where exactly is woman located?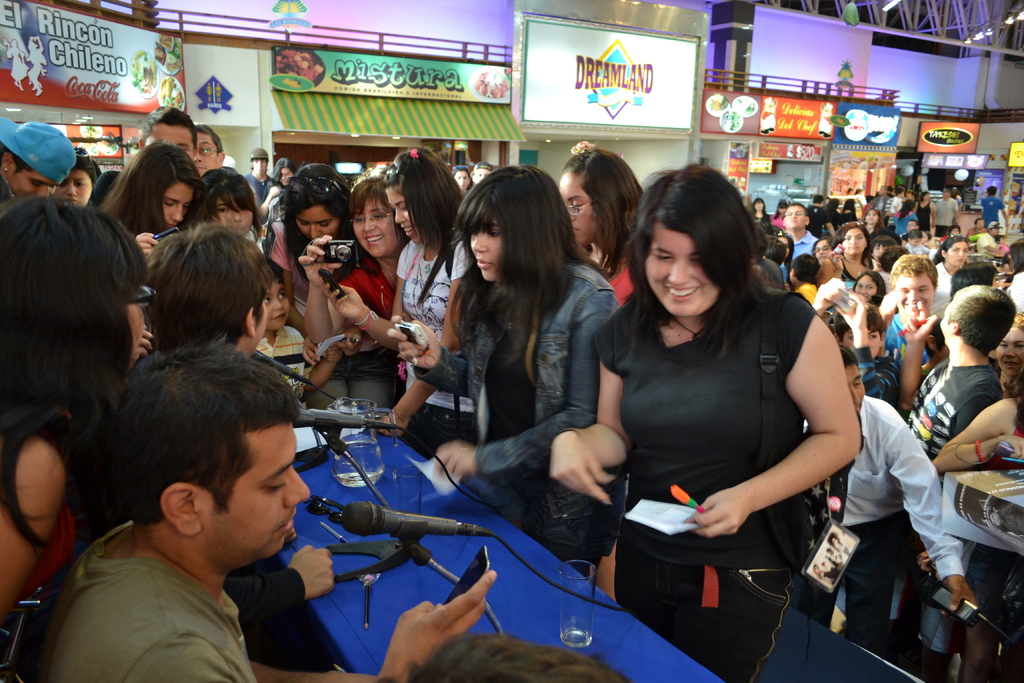
Its bounding box is 931,235,967,315.
